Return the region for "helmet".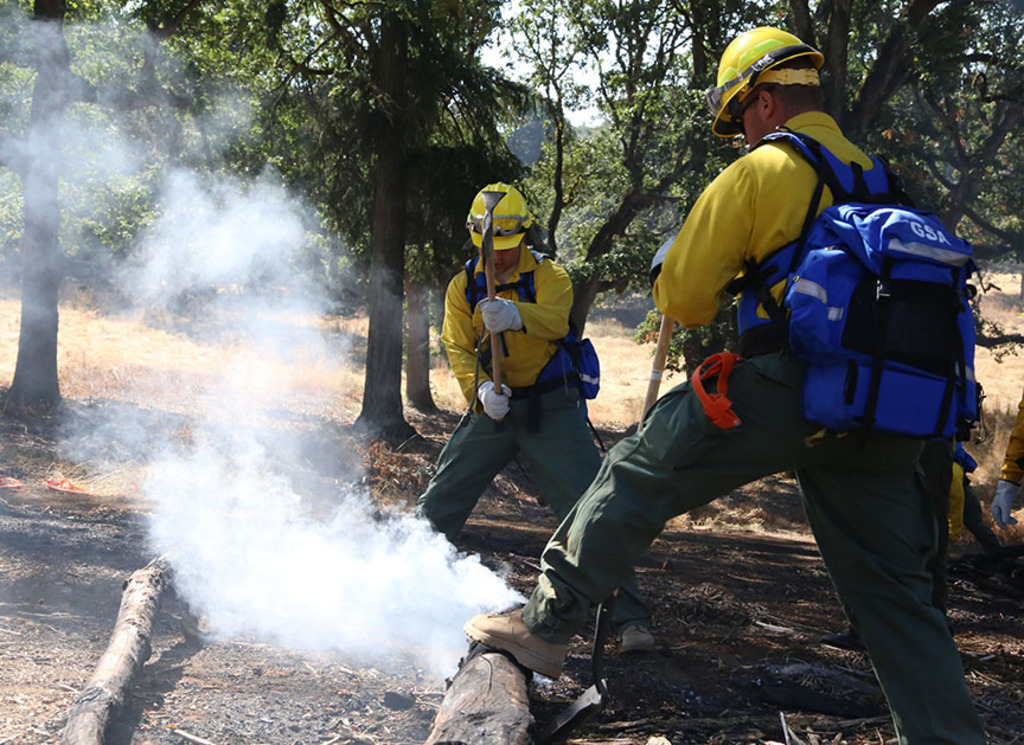
(711,25,826,137).
